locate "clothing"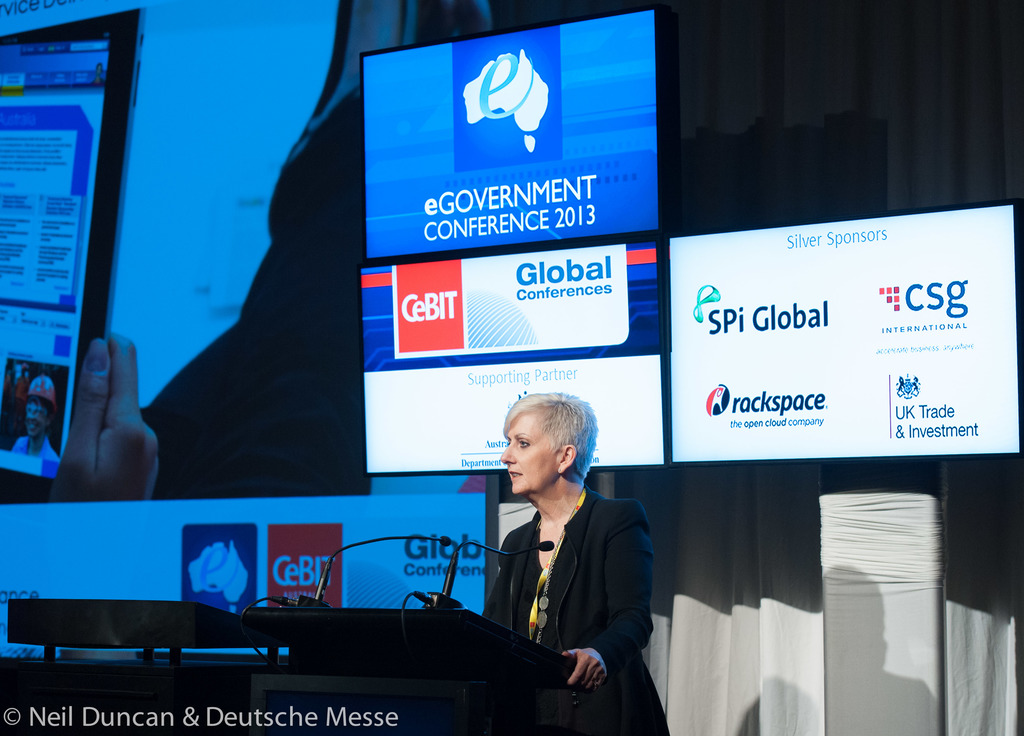
482,470,660,707
